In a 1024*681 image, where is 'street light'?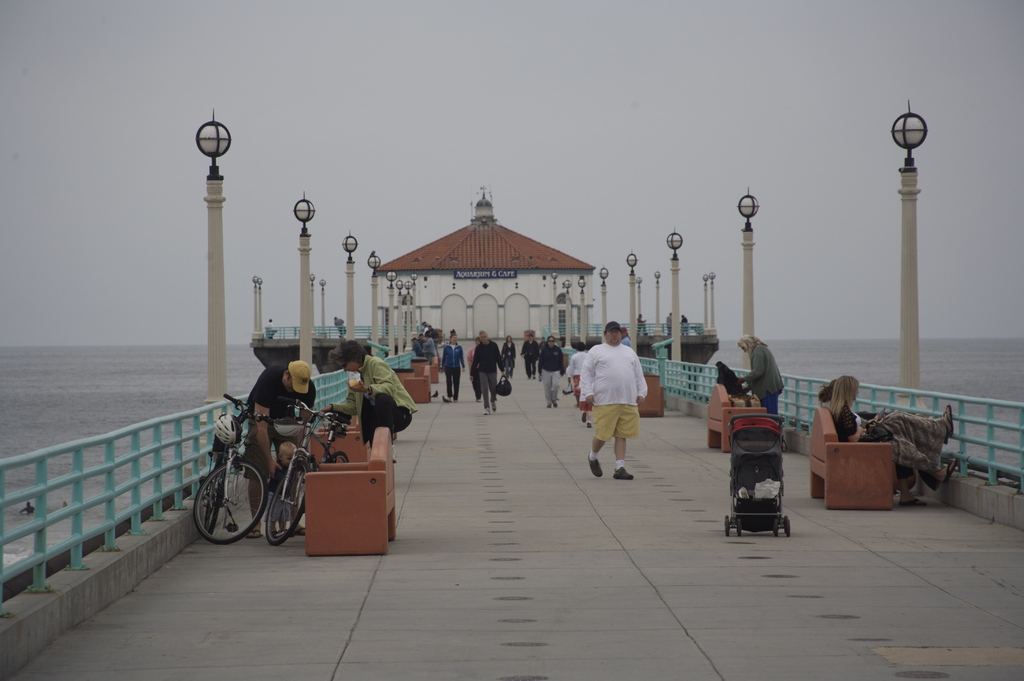
[x1=870, y1=117, x2=964, y2=413].
